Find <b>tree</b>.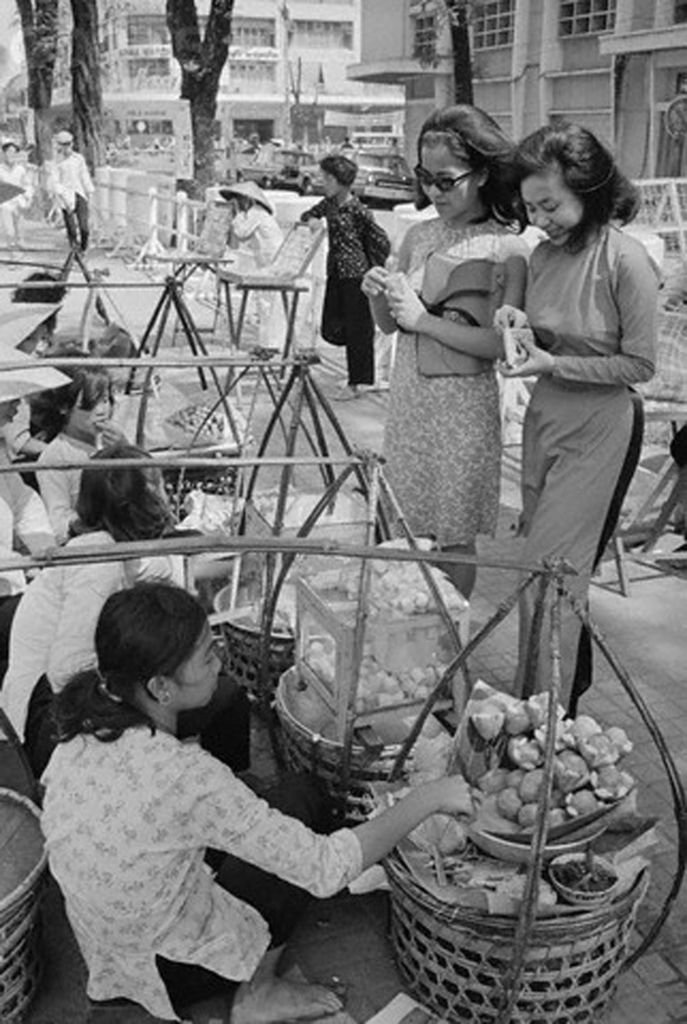
<box>400,0,505,111</box>.
